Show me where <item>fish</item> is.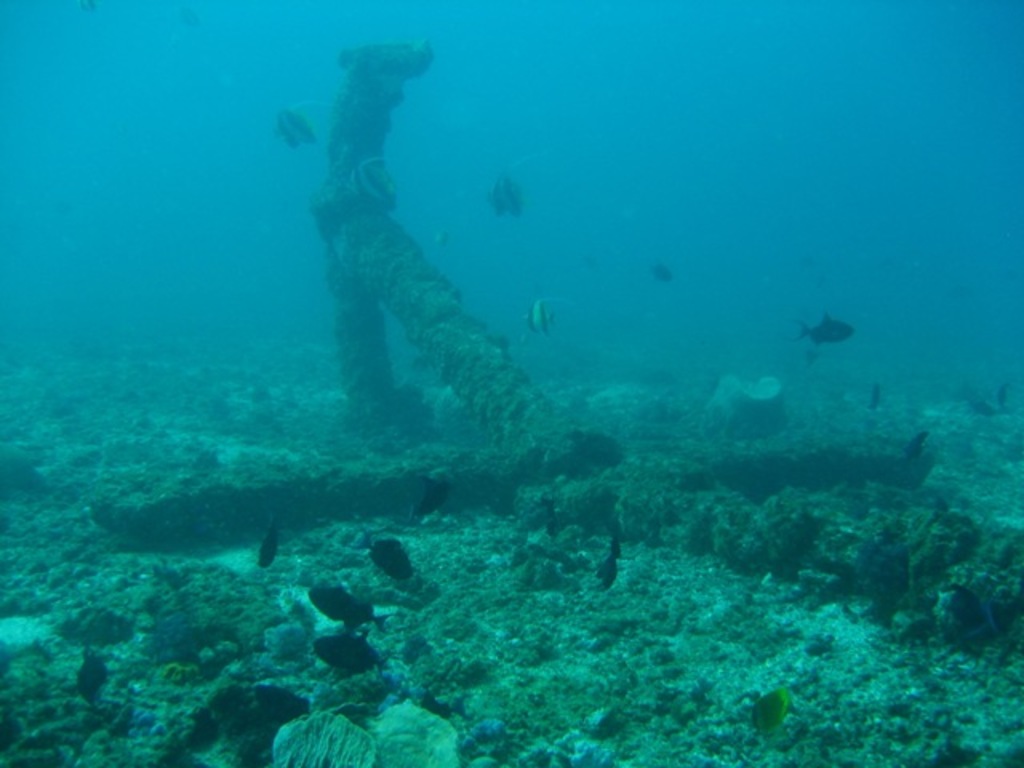
<item>fish</item> is at select_region(347, 160, 397, 208).
